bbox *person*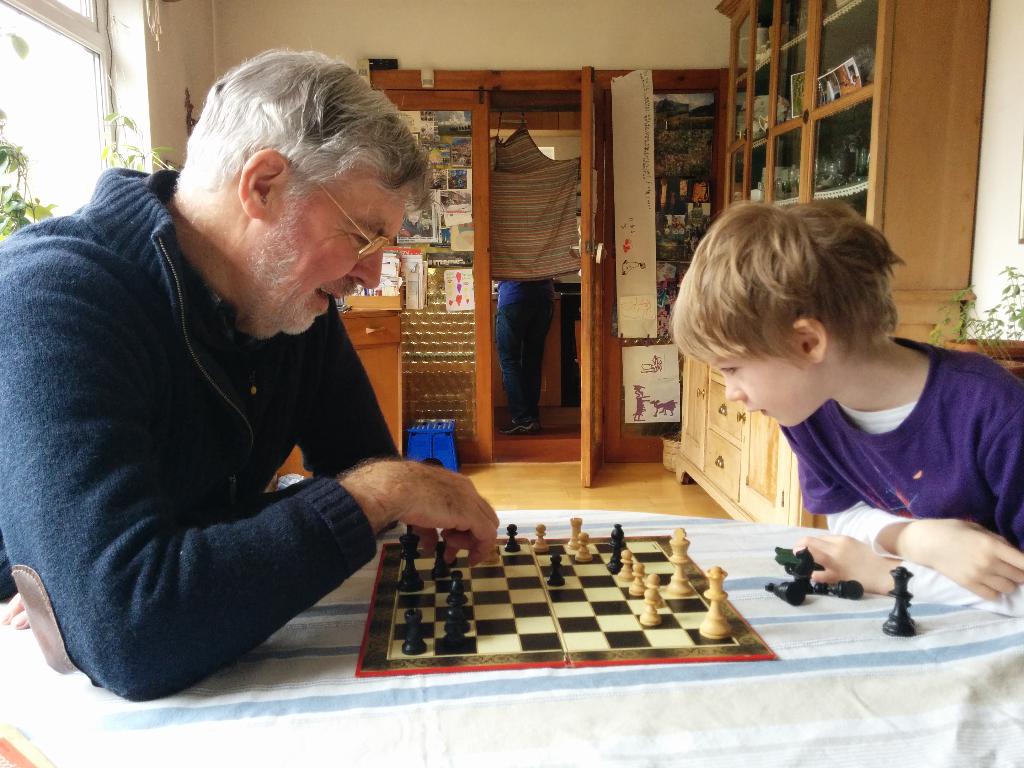
{"x1": 493, "y1": 278, "x2": 558, "y2": 435}
